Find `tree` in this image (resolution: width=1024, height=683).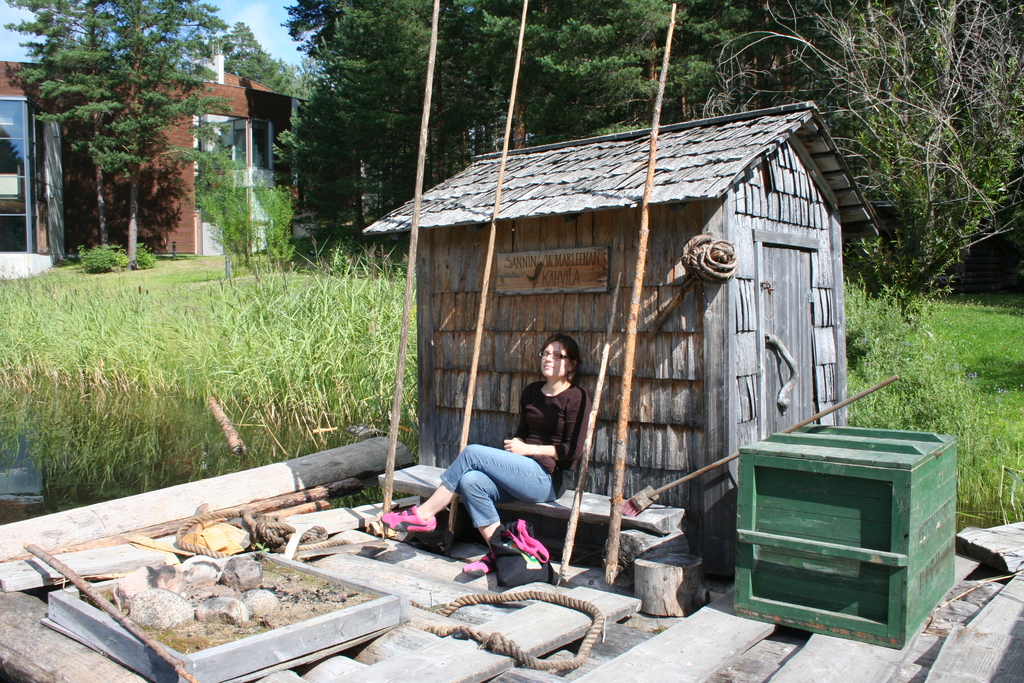
x1=200 y1=131 x2=300 y2=279.
